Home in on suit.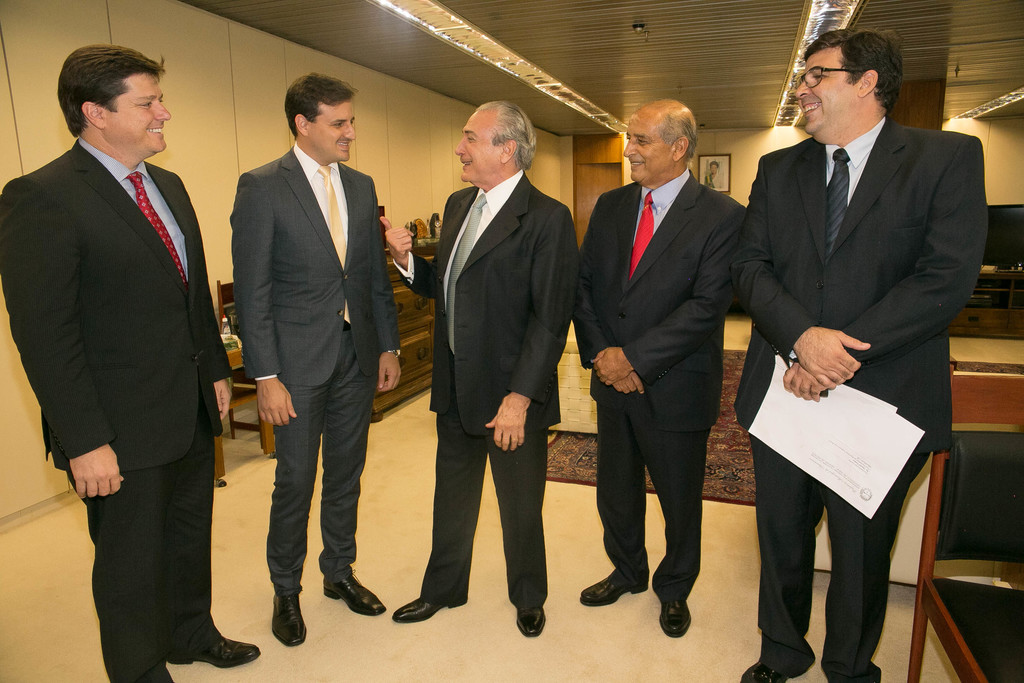
Homed in at <bbox>234, 139, 403, 592</bbox>.
